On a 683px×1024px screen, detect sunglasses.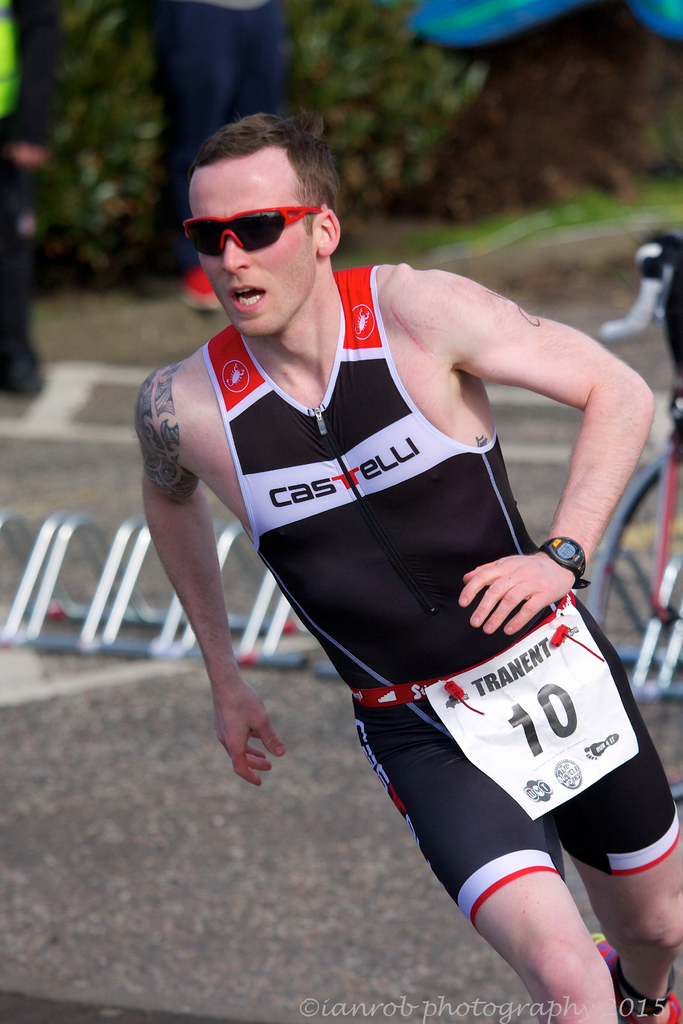
<box>185,205,324,259</box>.
